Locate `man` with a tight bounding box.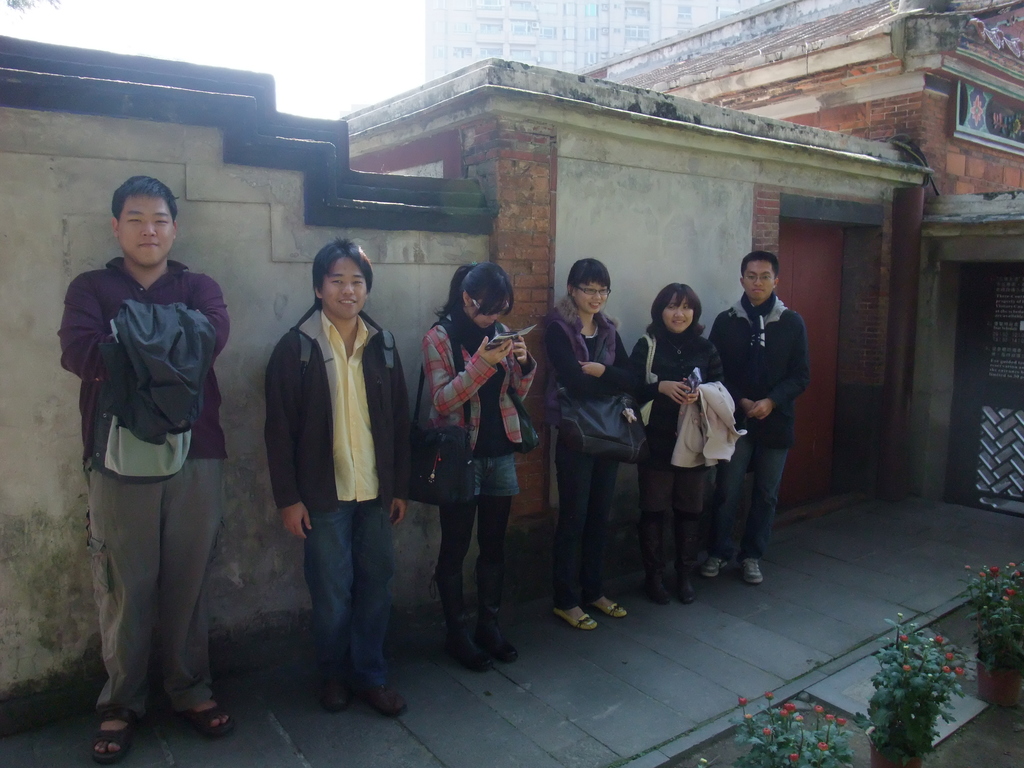
box(714, 243, 814, 591).
